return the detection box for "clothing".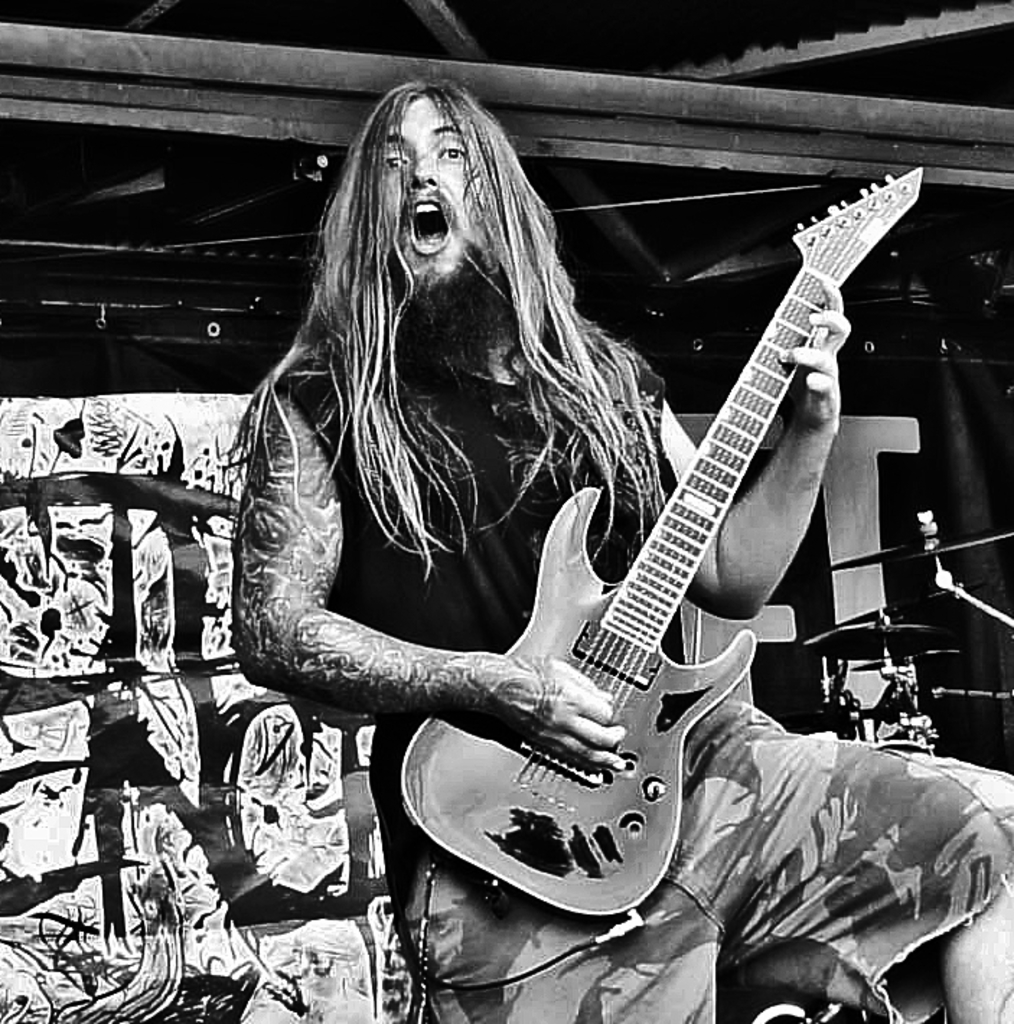
select_region(264, 345, 1013, 1023).
